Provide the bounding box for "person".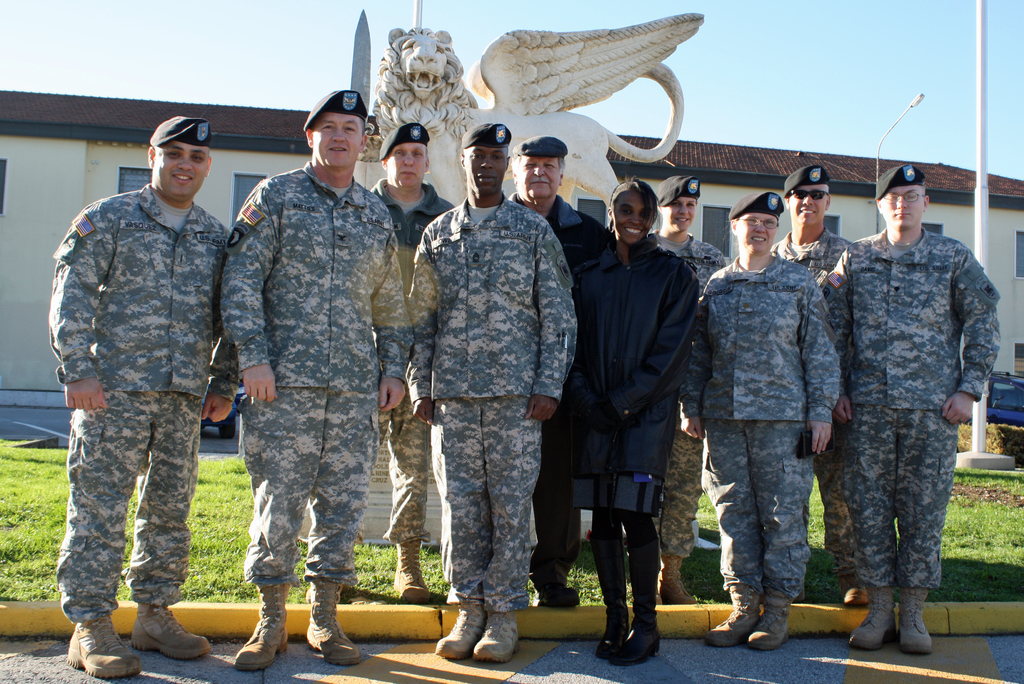
region(805, 155, 1002, 653).
